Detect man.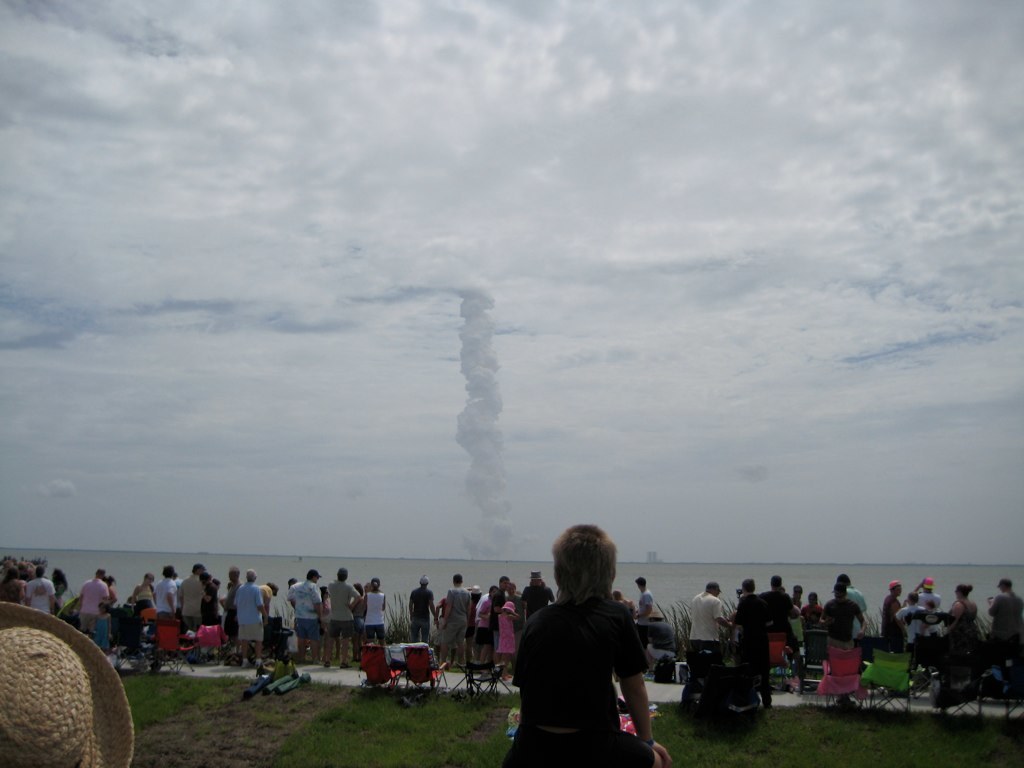
Detected at [764,575,806,680].
